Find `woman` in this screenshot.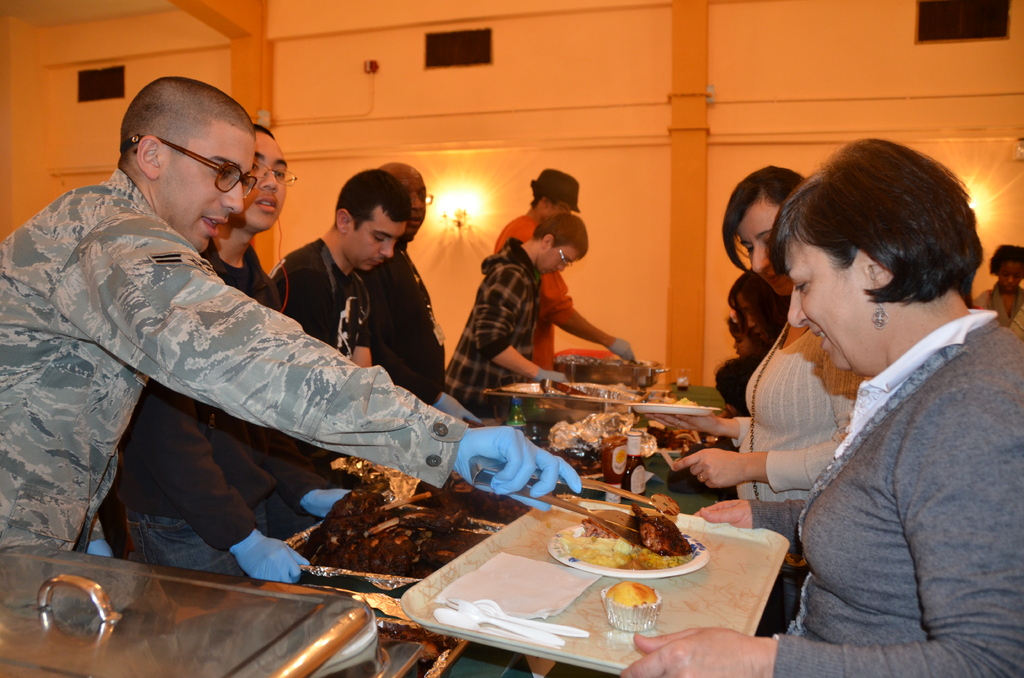
The bounding box for `woman` is 642, 165, 876, 626.
